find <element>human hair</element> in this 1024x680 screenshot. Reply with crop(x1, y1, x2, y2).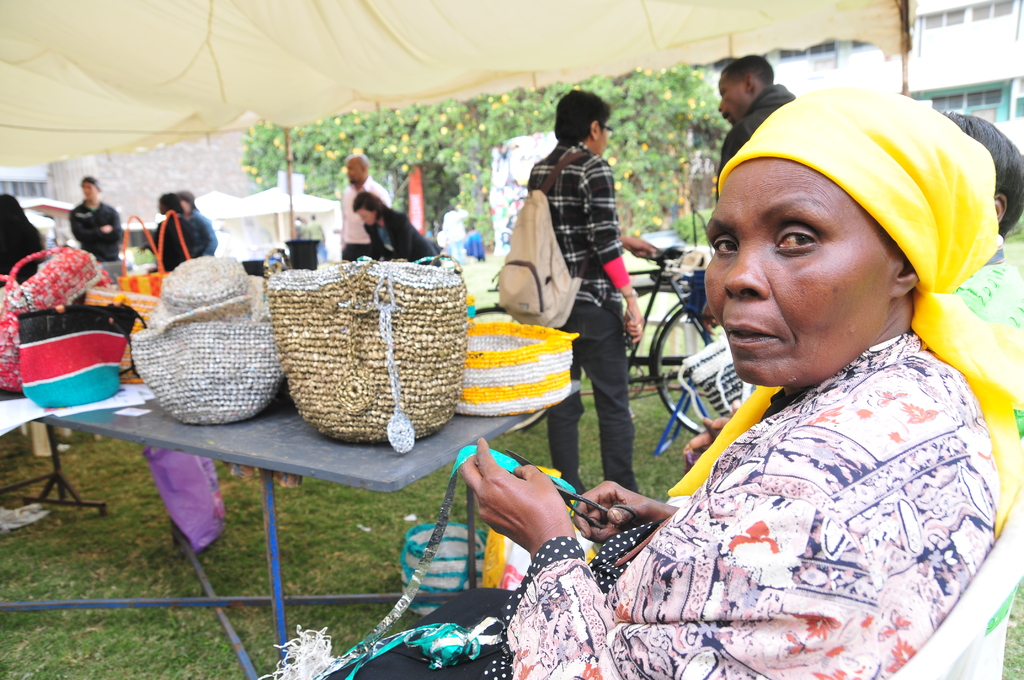
crop(353, 194, 390, 219).
